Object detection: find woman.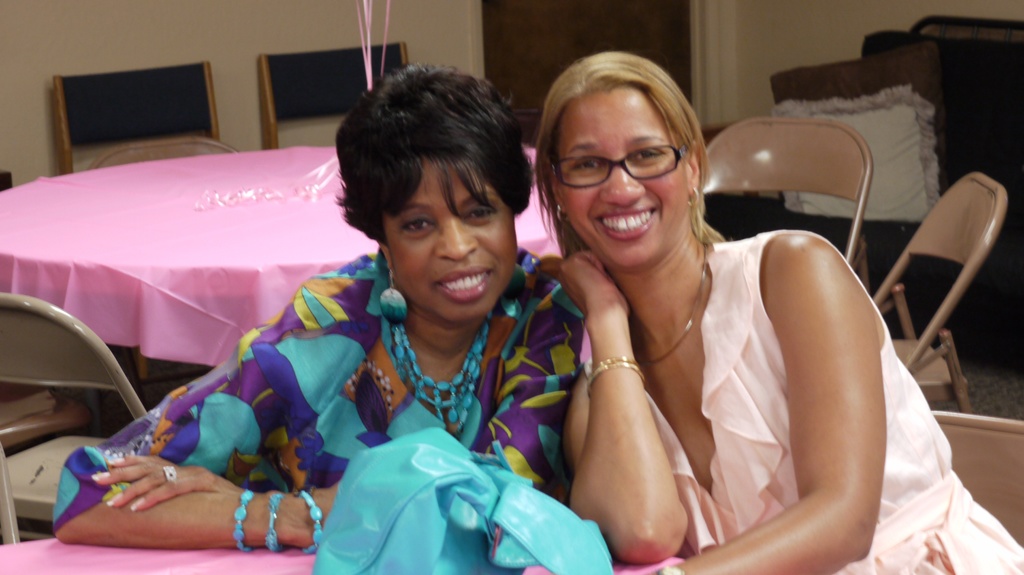
[left=534, top=47, right=1023, bottom=574].
